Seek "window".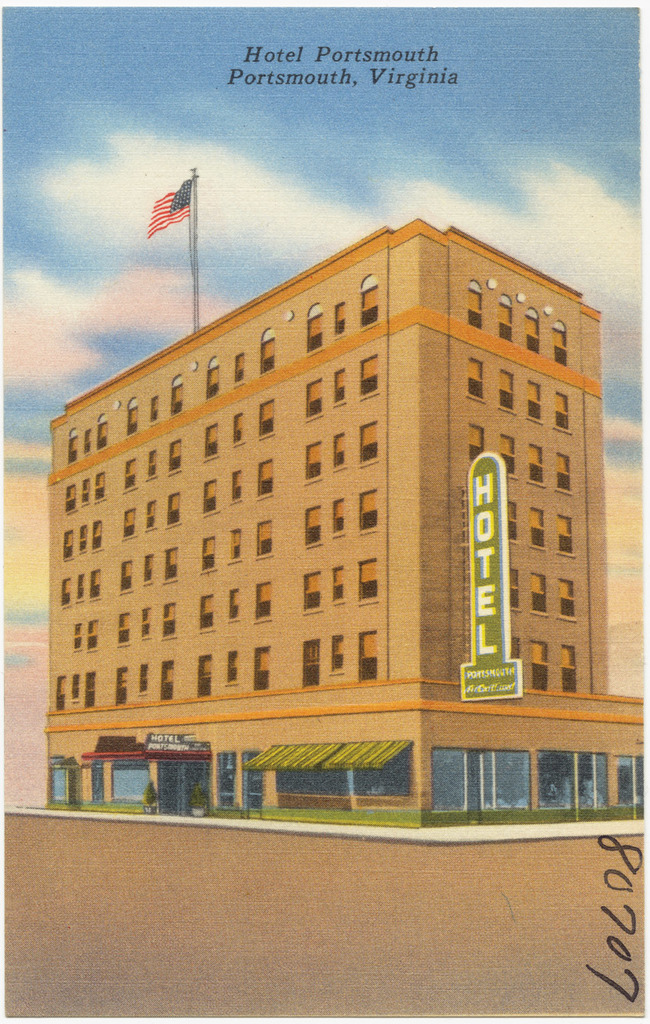
{"left": 76, "top": 474, "right": 91, "bottom": 500}.
